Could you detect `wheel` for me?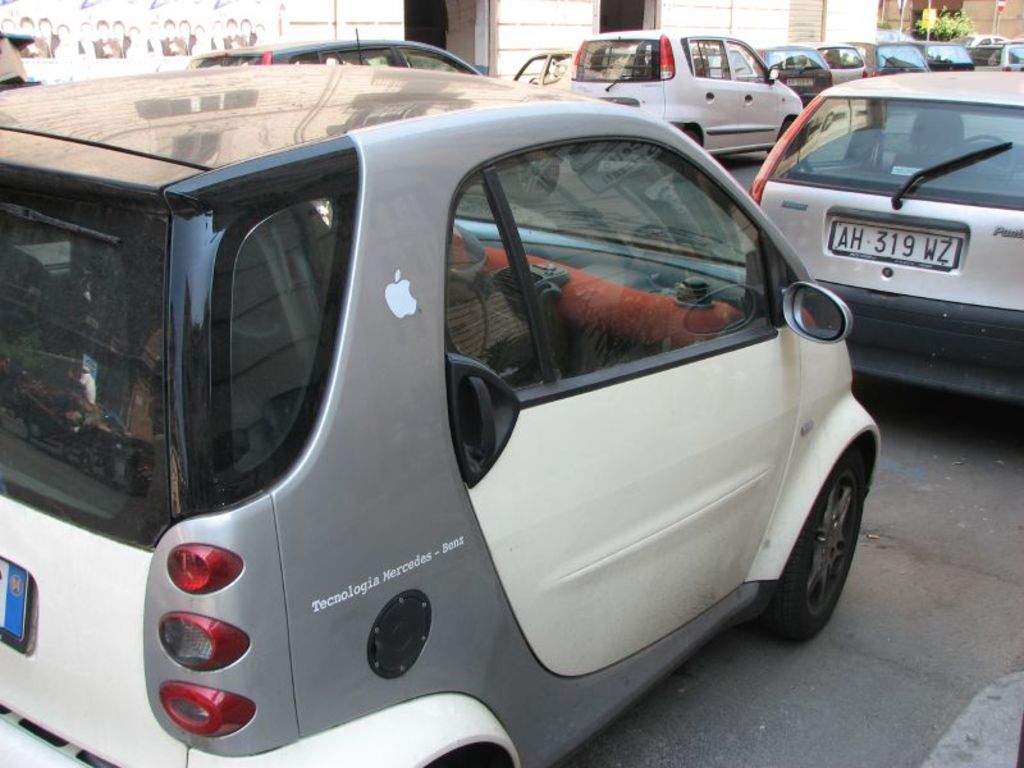
Detection result: bbox=[762, 442, 872, 645].
